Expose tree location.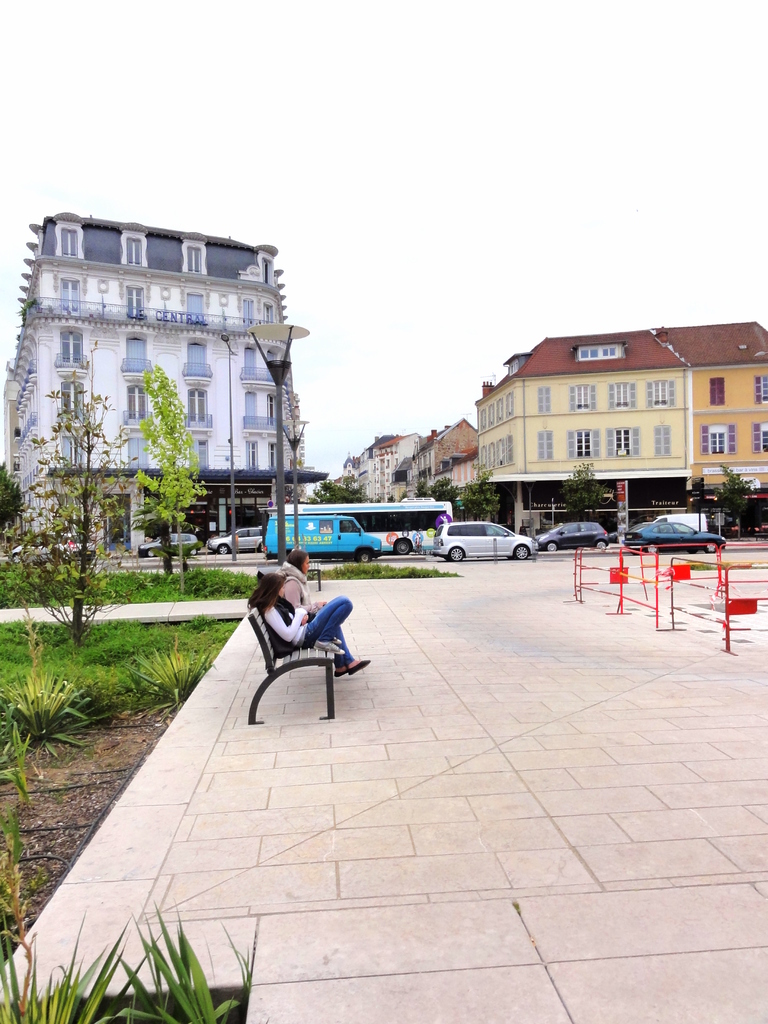
Exposed at (0, 376, 227, 660).
